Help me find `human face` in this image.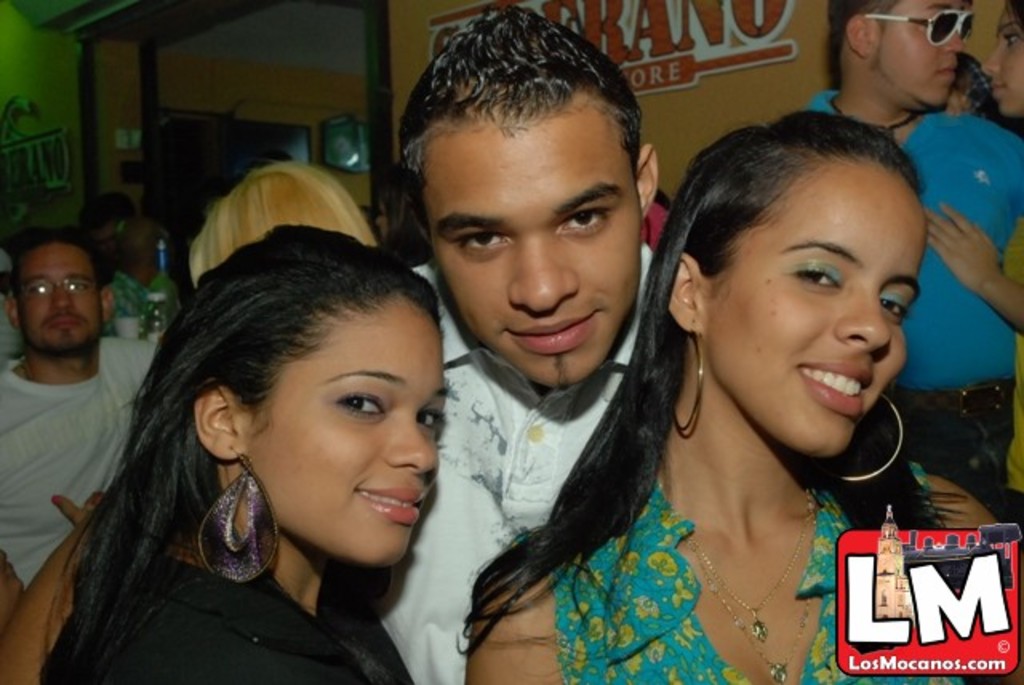
Found it: {"left": 245, "top": 299, "right": 450, "bottom": 573}.
